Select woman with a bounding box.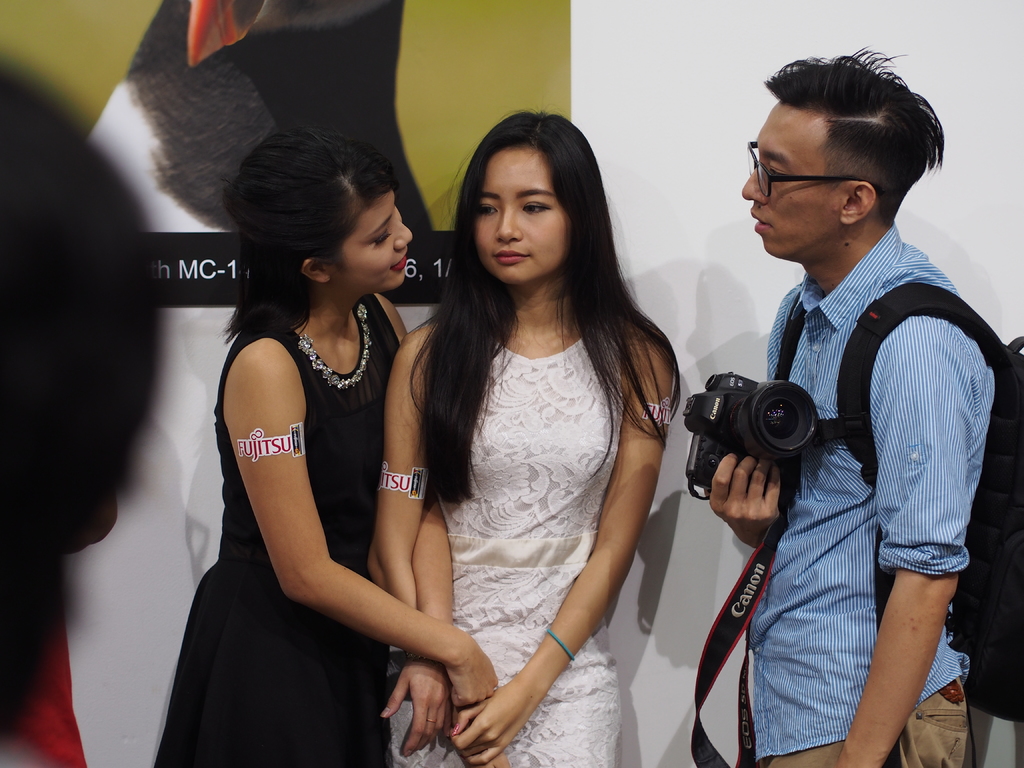
369:111:685:767.
